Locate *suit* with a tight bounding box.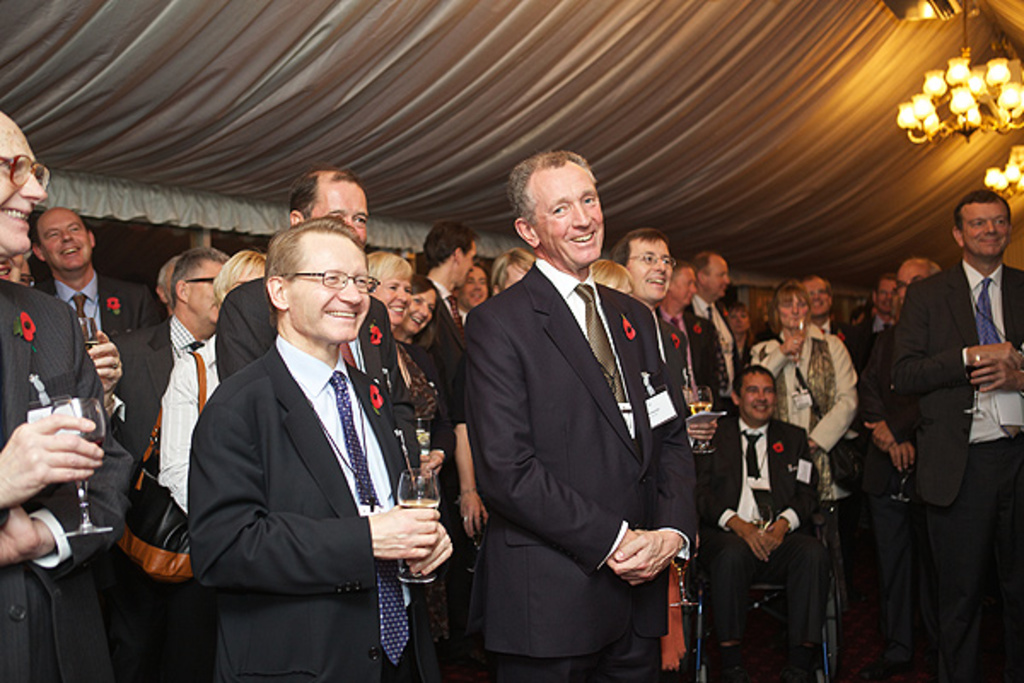
[688,294,737,410].
